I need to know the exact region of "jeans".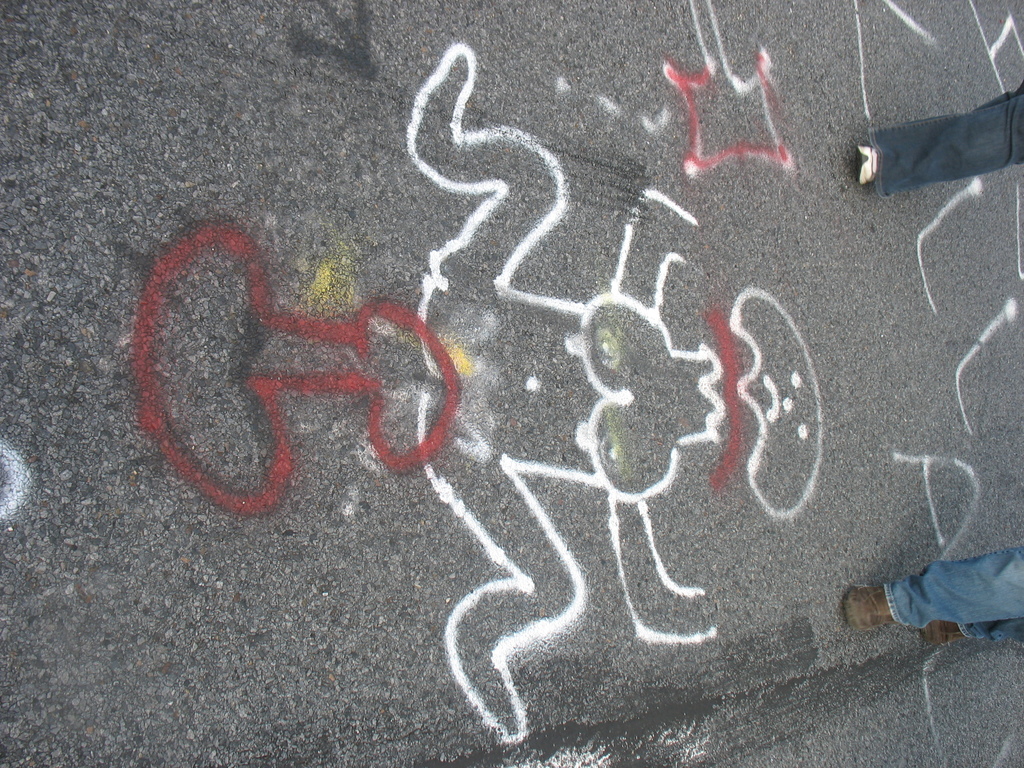
Region: 865,84,1023,201.
